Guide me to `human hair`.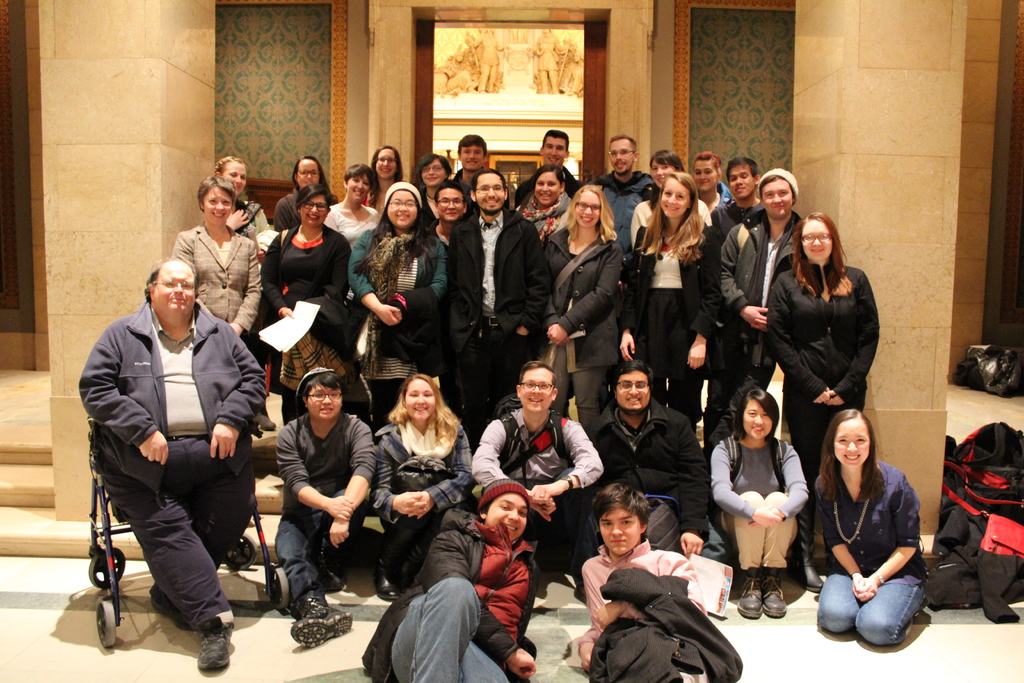
Guidance: box(347, 161, 378, 192).
